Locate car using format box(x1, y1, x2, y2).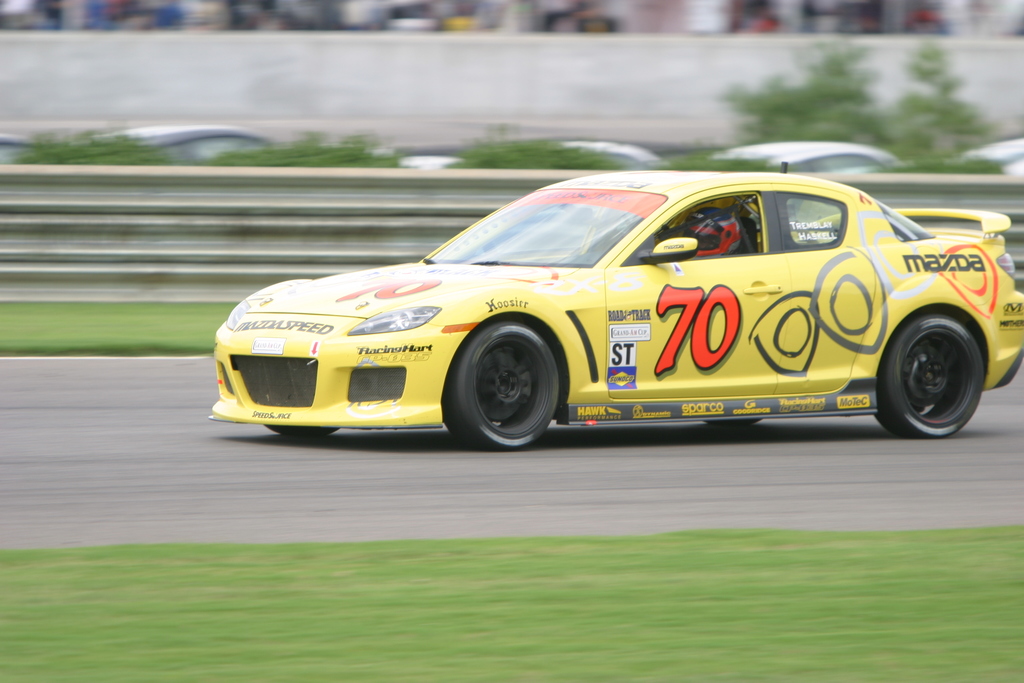
box(0, 131, 47, 167).
